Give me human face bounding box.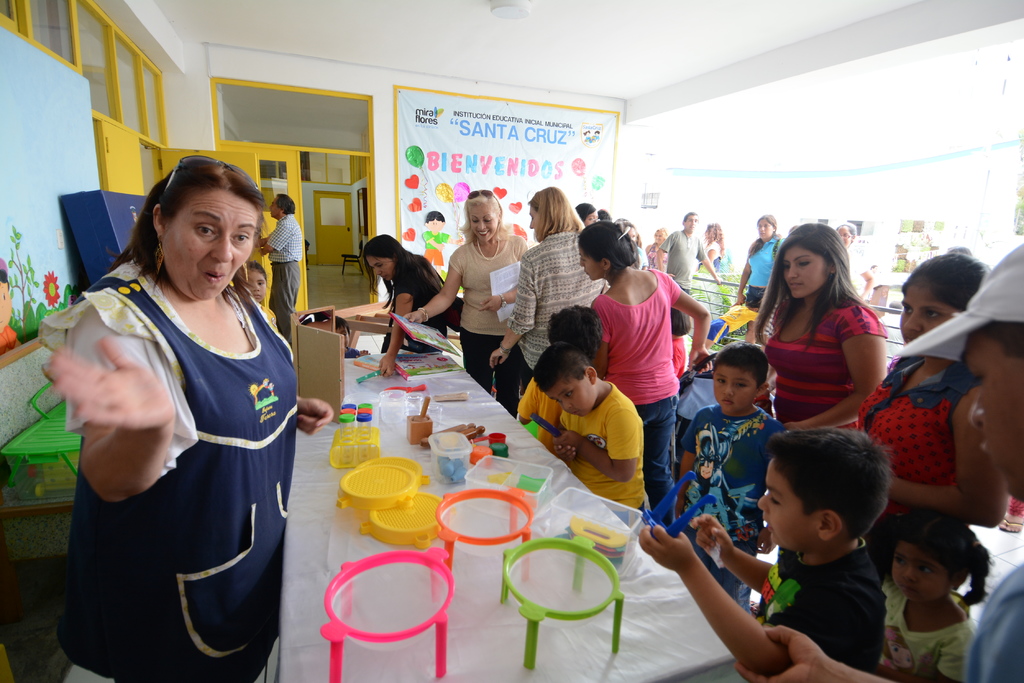
Rect(237, 272, 266, 302).
